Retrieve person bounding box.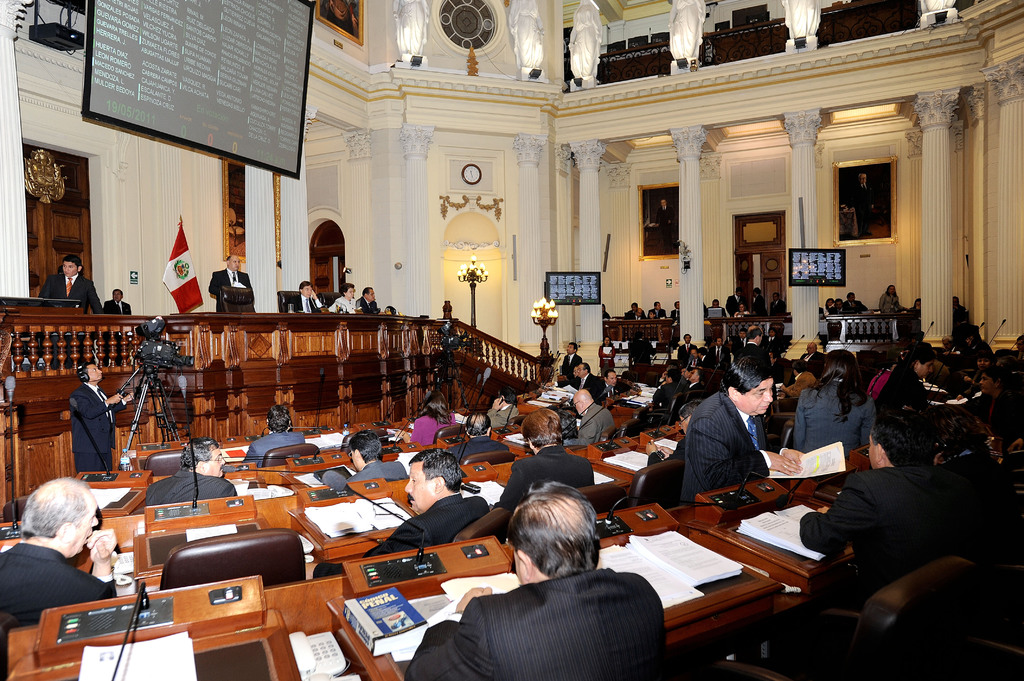
Bounding box: 672, 330, 694, 364.
